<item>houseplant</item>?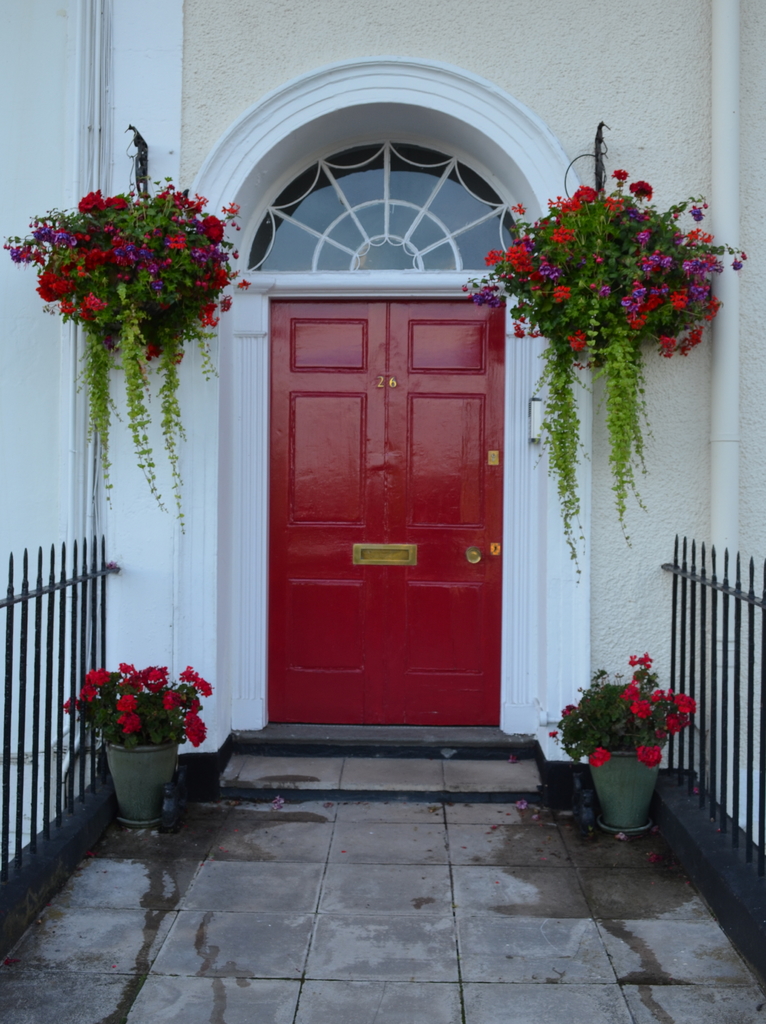
locate(459, 163, 750, 588)
